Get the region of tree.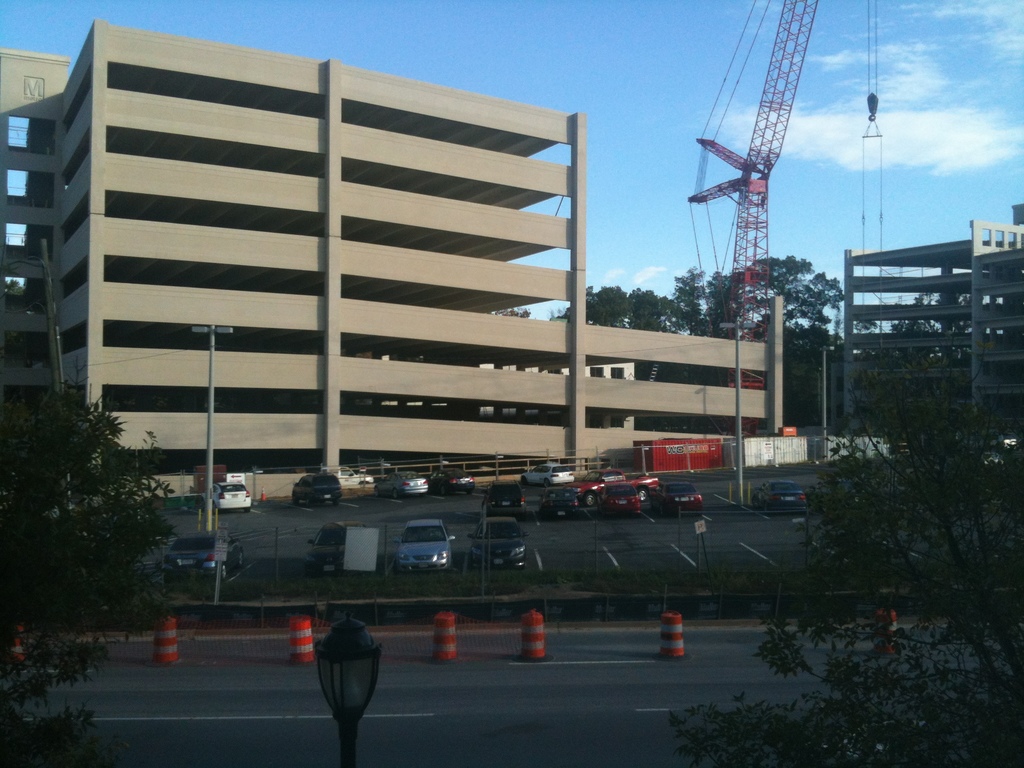
Rect(545, 280, 690, 419).
